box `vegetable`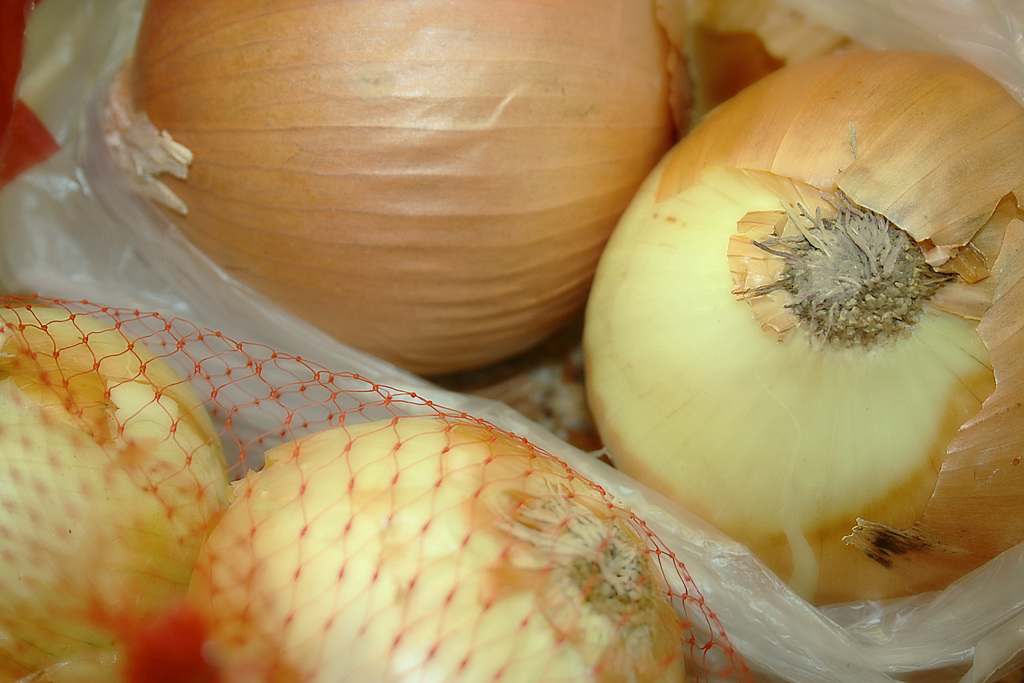
bbox(101, 0, 692, 384)
